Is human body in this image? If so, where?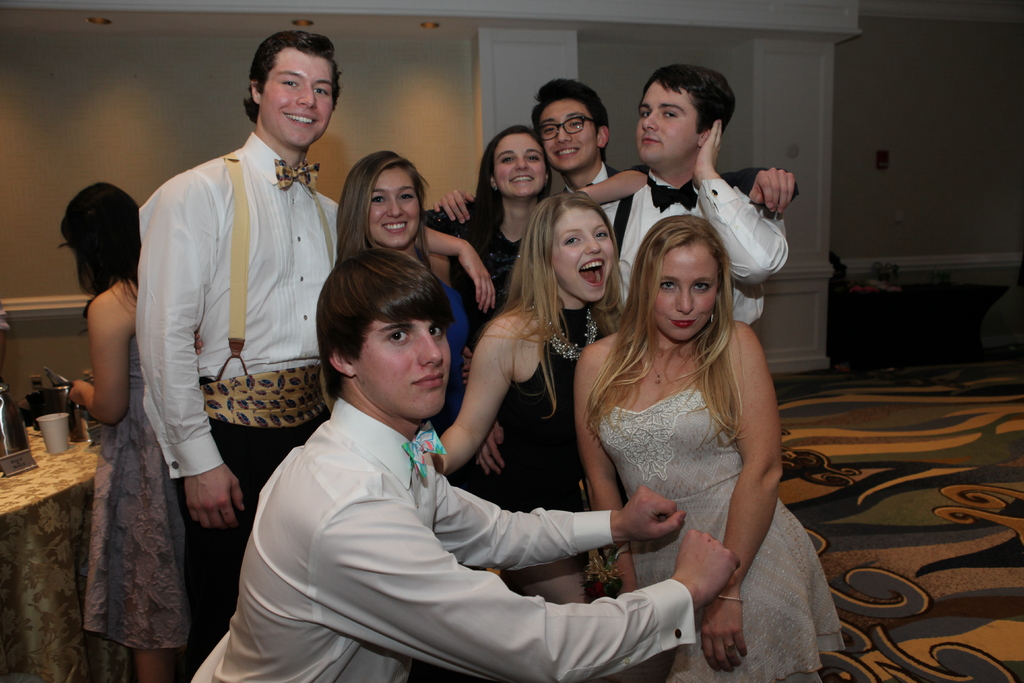
Yes, at 569 71 785 348.
